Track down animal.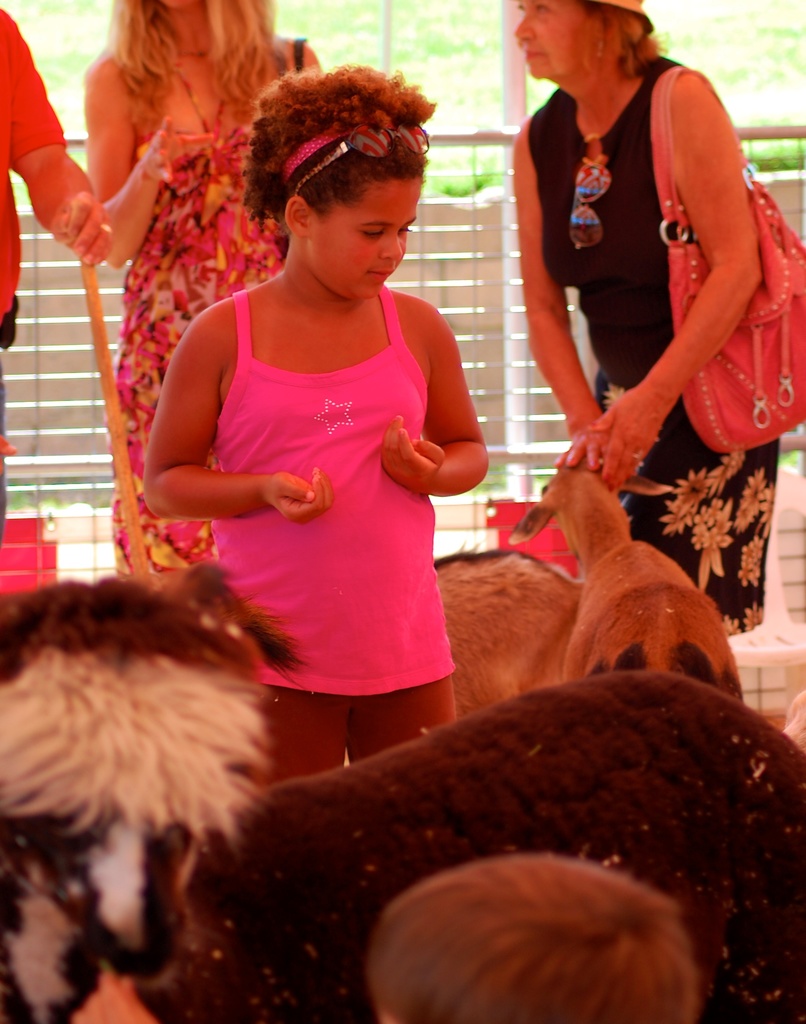
Tracked to box(0, 461, 513, 942).
